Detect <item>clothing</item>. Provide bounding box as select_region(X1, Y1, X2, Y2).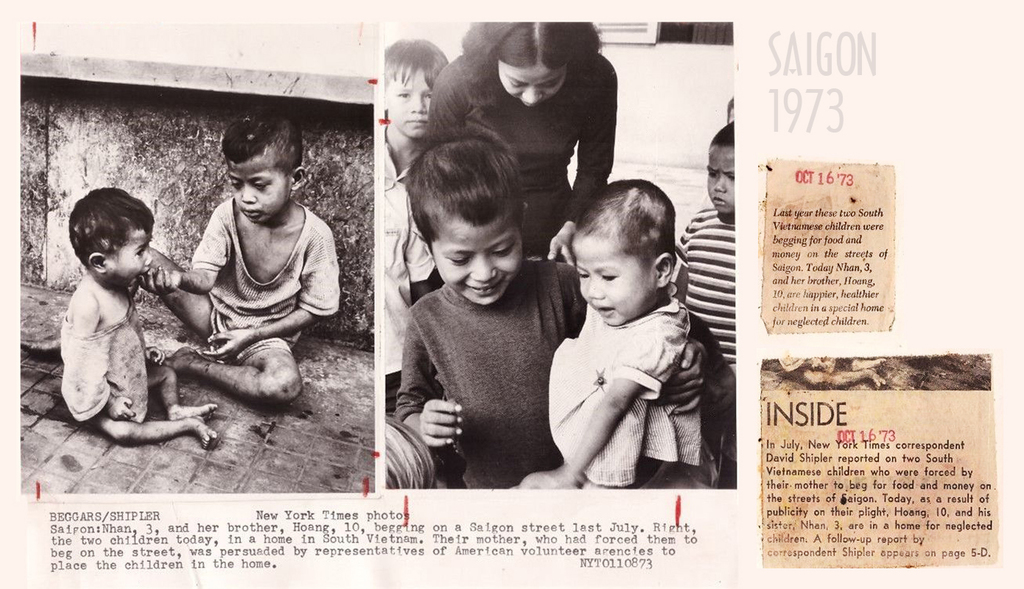
select_region(428, 43, 600, 261).
